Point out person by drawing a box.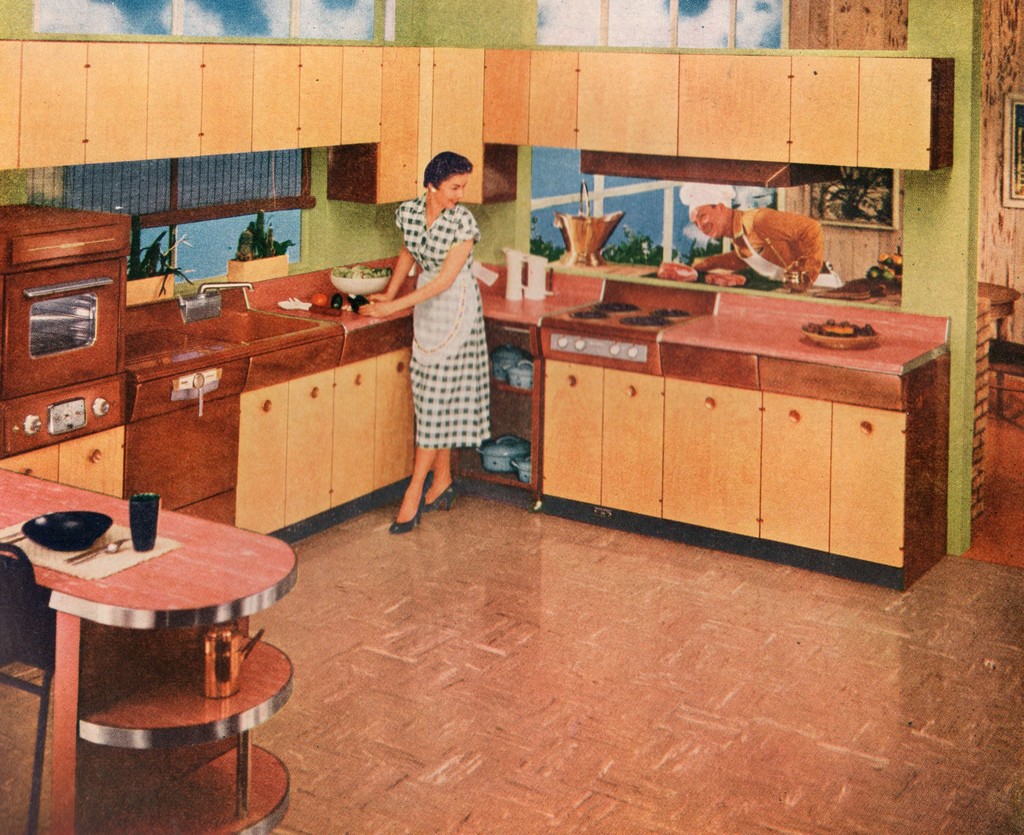
box(387, 135, 495, 549).
